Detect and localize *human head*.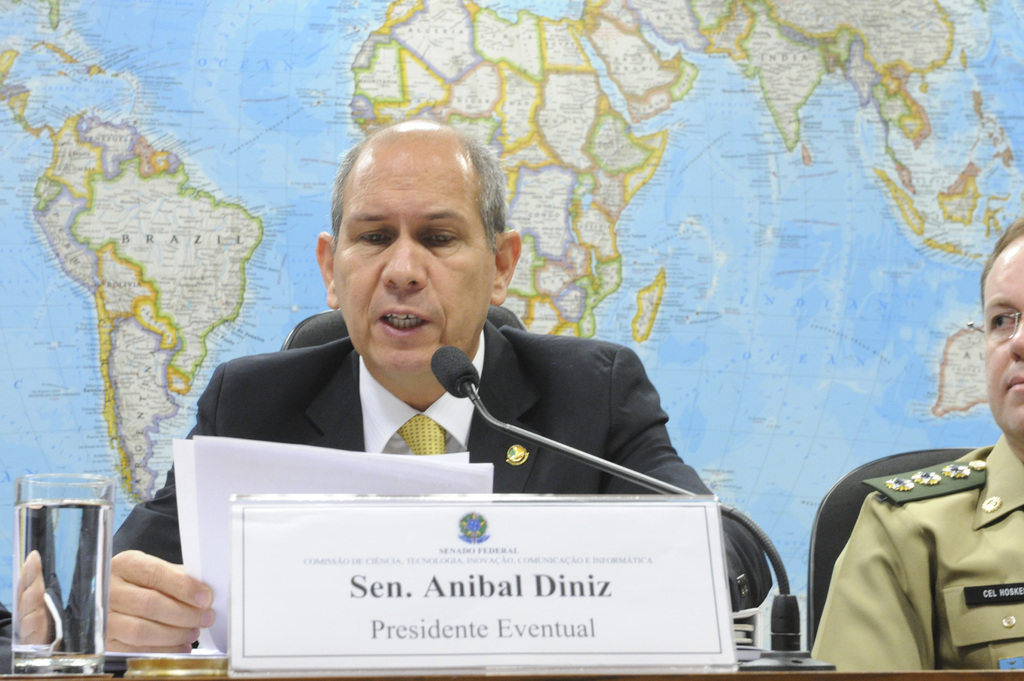
Localized at [981, 221, 1023, 445].
